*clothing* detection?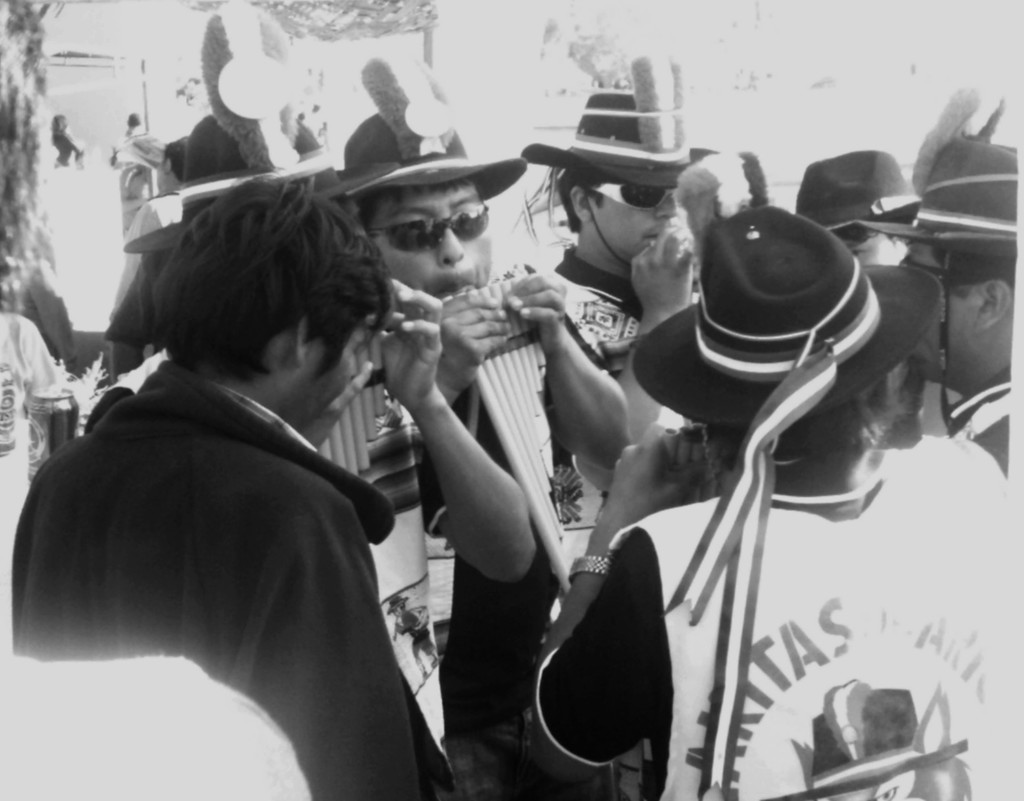
(550, 249, 641, 561)
